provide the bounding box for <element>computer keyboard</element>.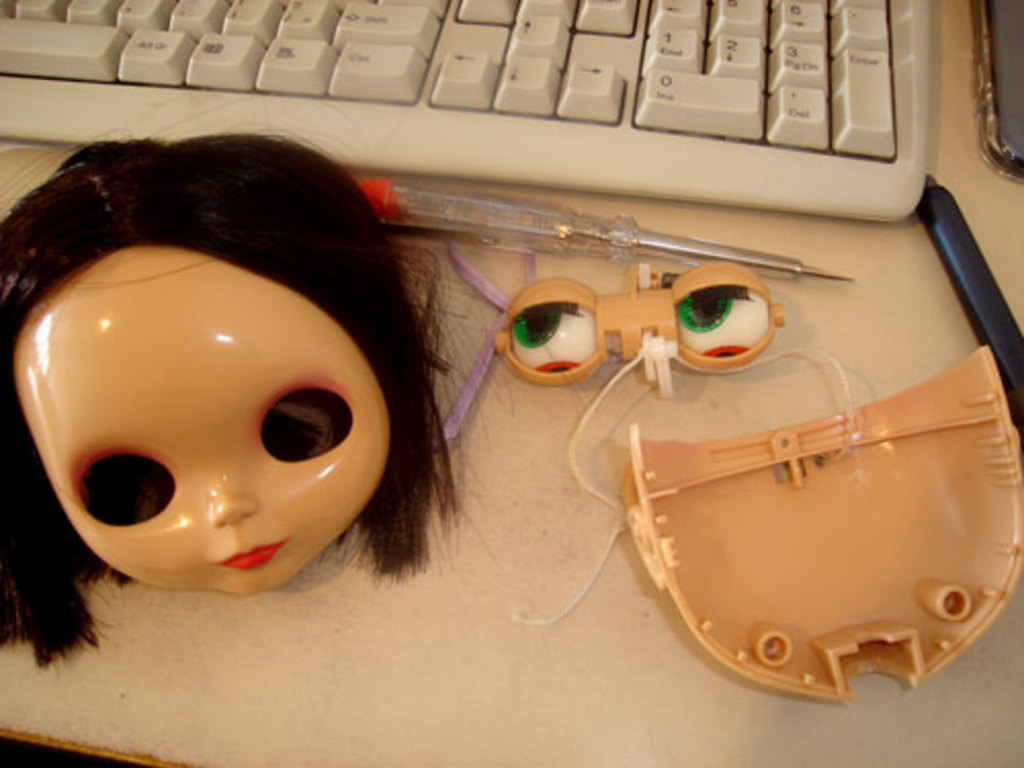
[x1=0, y1=0, x2=934, y2=225].
